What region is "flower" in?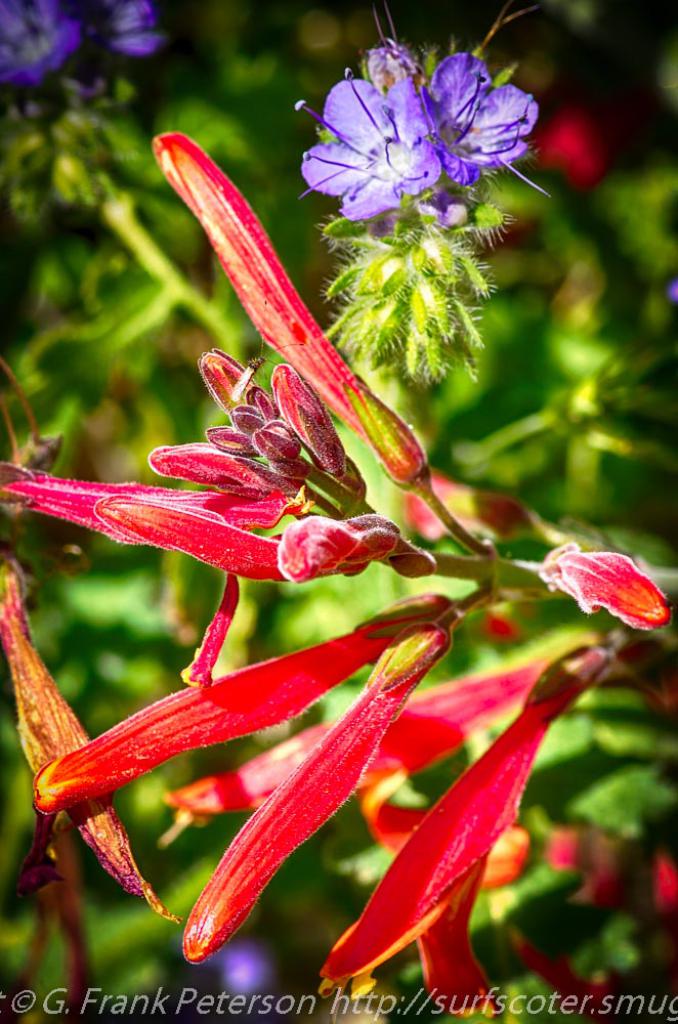
0,0,87,86.
